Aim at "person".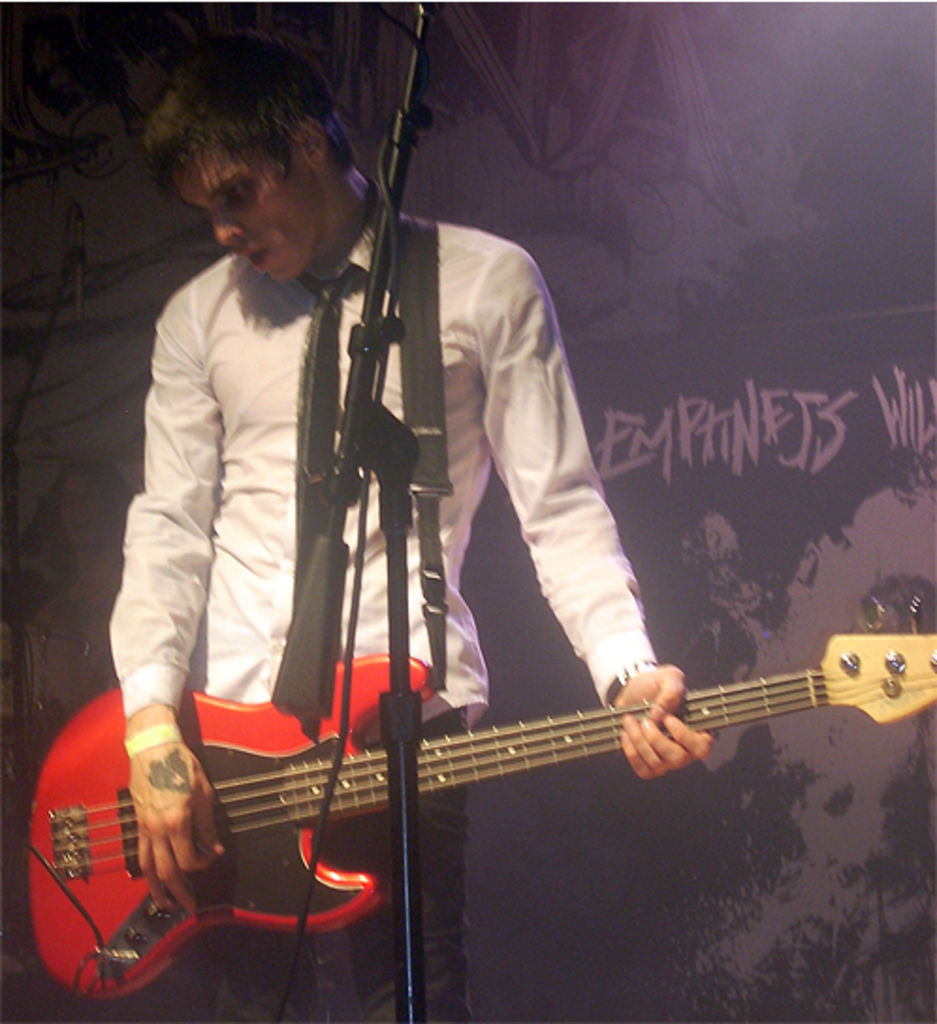
Aimed at [105, 21, 719, 1022].
